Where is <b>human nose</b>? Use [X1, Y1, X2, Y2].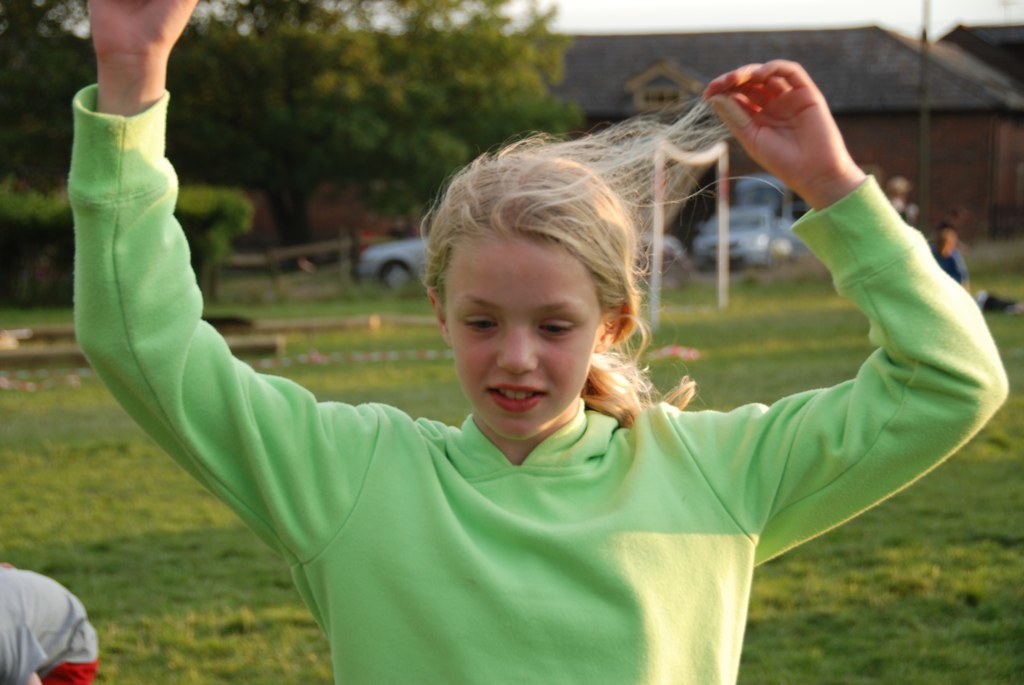
[493, 332, 539, 381].
